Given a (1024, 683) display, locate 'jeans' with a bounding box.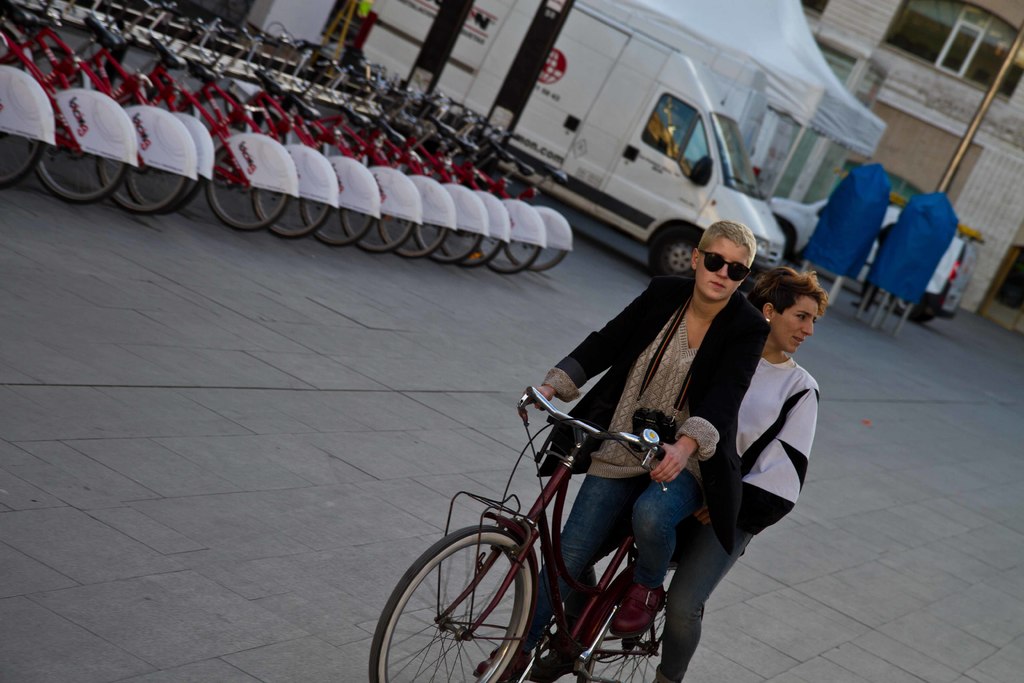
Located: select_region(500, 475, 699, 657).
